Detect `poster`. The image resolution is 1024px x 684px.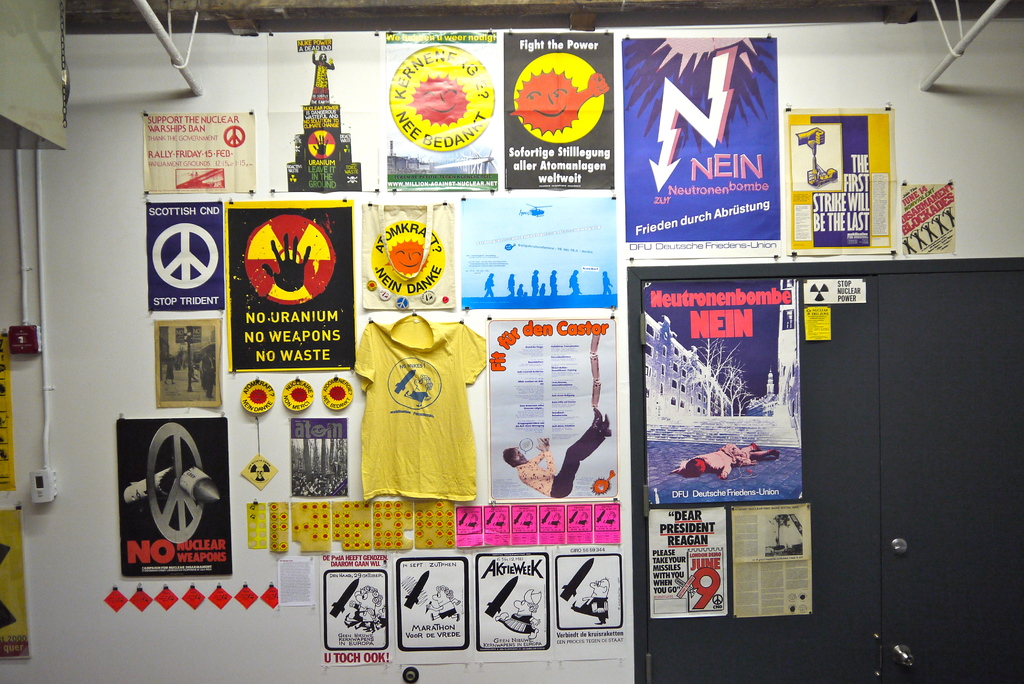
0,338,15,490.
